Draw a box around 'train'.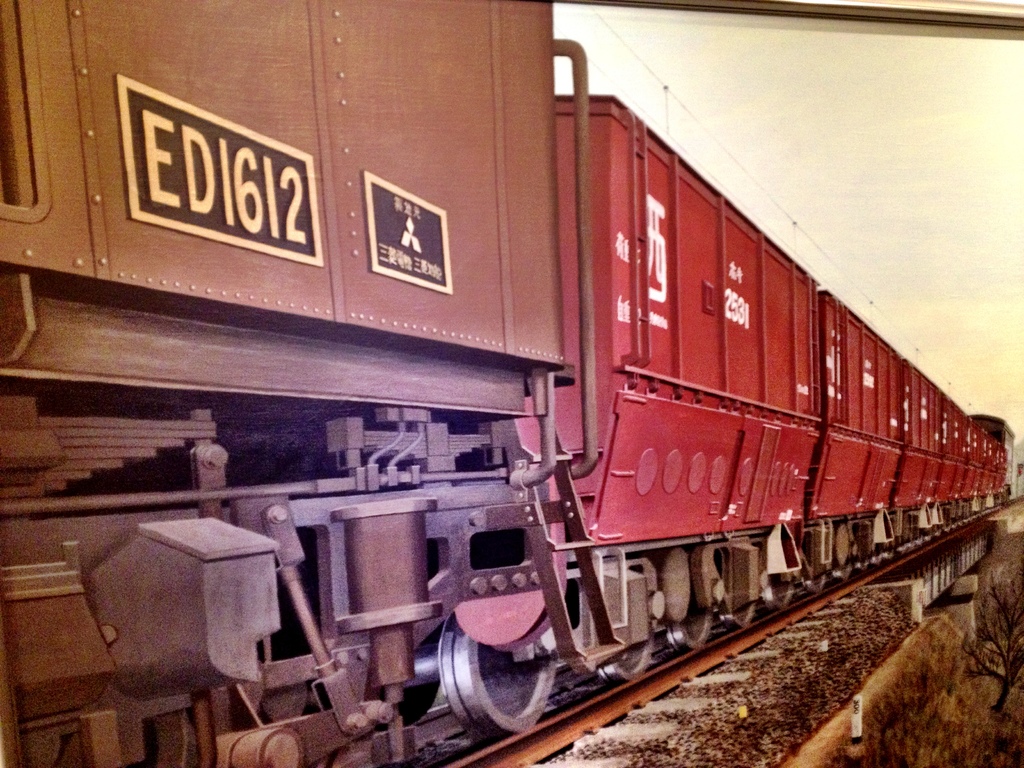
bbox=(0, 0, 1018, 767).
